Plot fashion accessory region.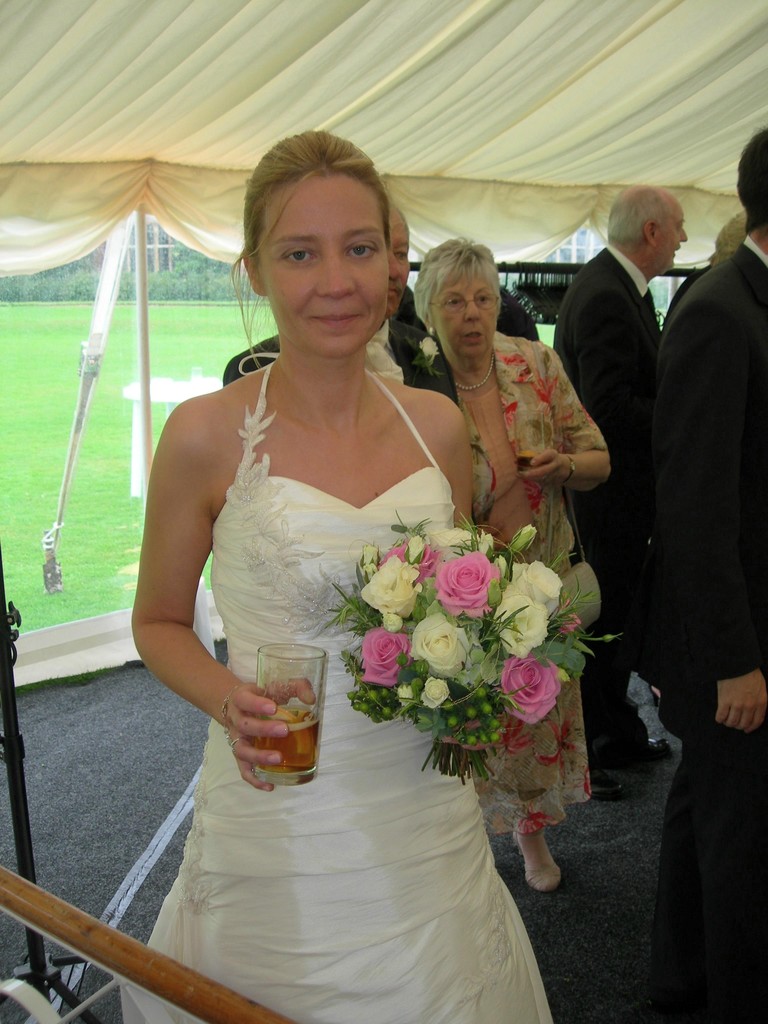
Plotted at (left=456, top=356, right=492, bottom=393).
